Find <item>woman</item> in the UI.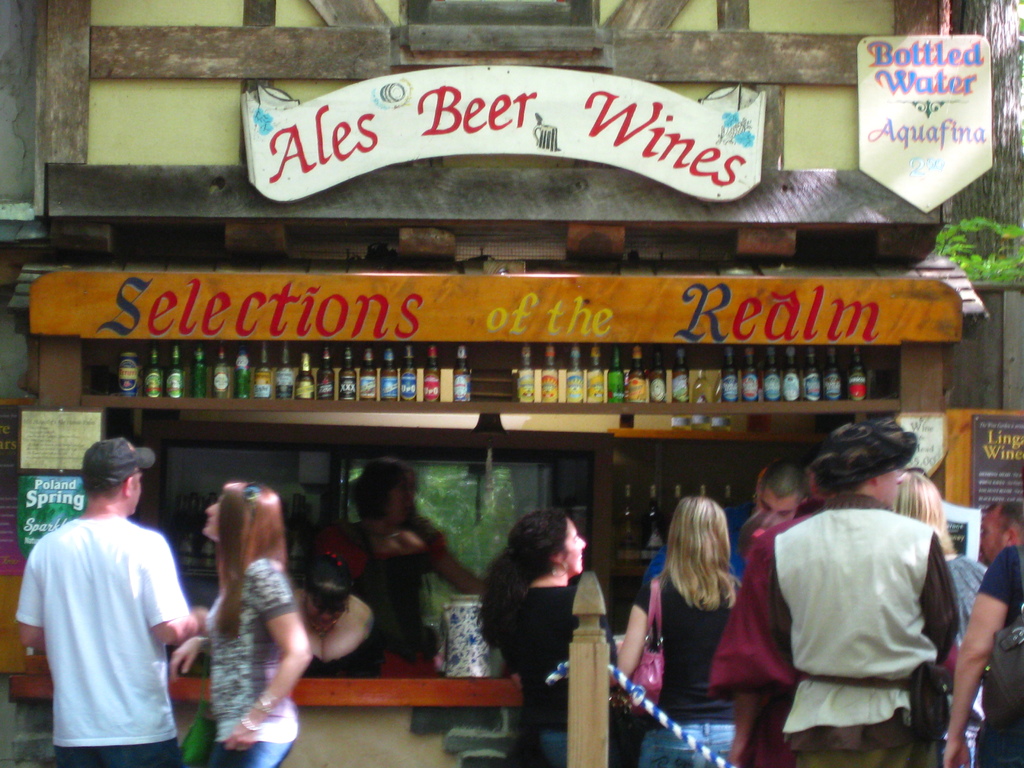
UI element at rect(884, 472, 995, 767).
